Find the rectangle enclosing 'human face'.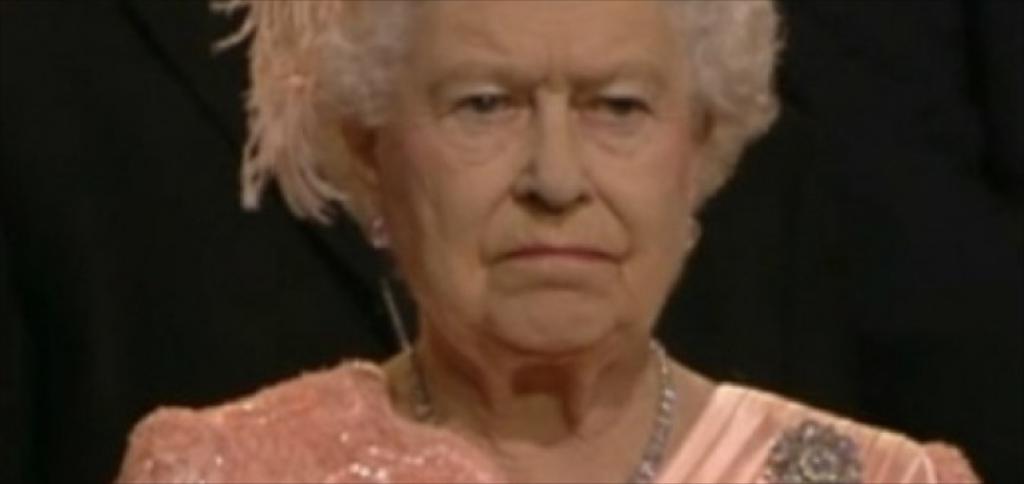
crop(381, 0, 700, 353).
